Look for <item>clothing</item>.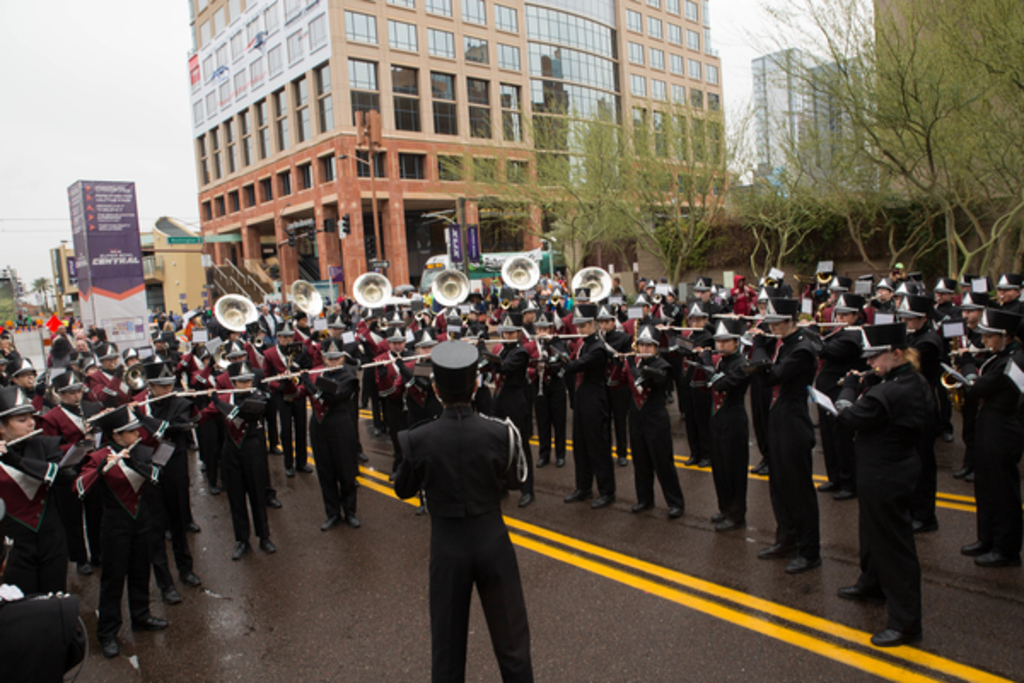
Found: <box>360,347,418,444</box>.
